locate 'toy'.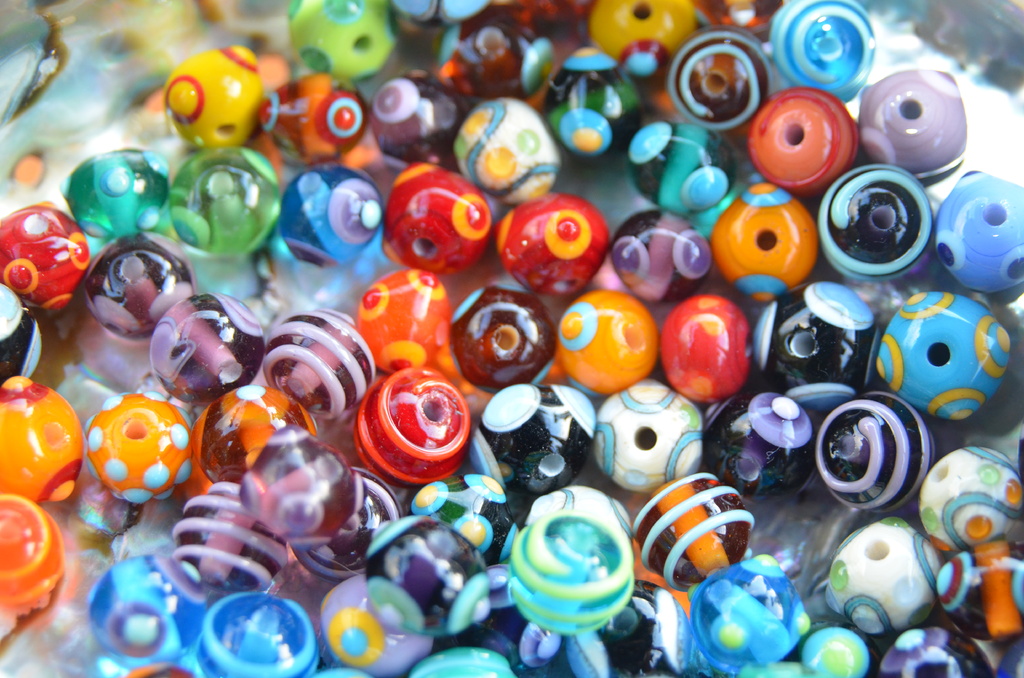
Bounding box: [820, 166, 941, 284].
